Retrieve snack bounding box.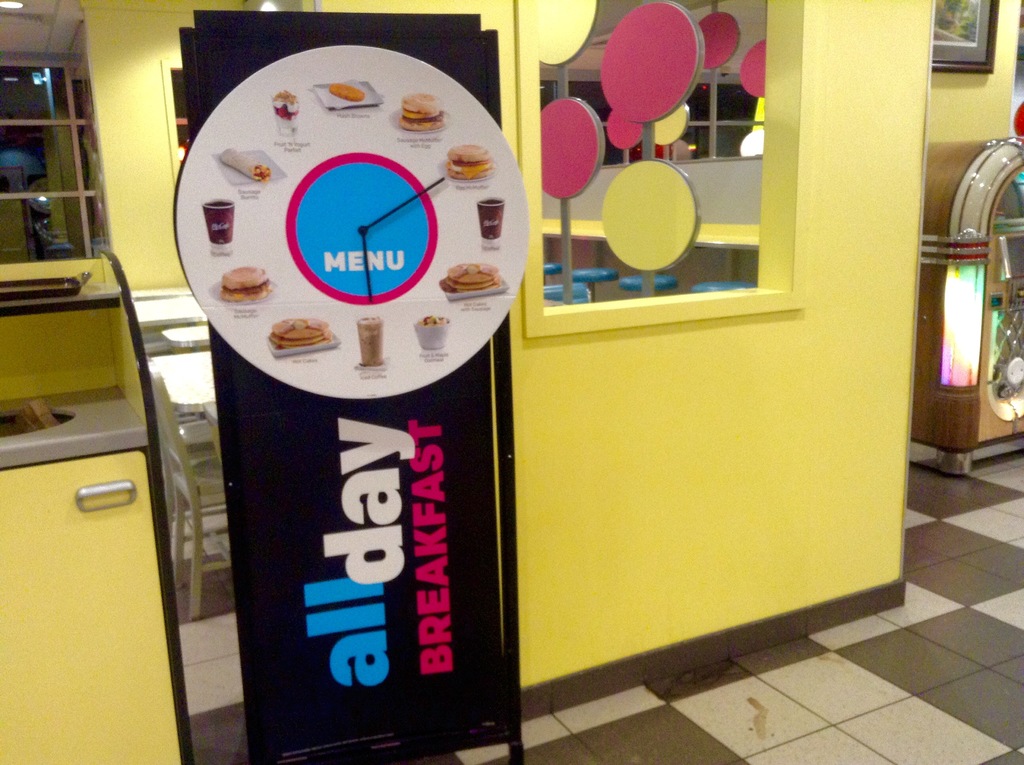
Bounding box: bbox=(218, 261, 274, 305).
